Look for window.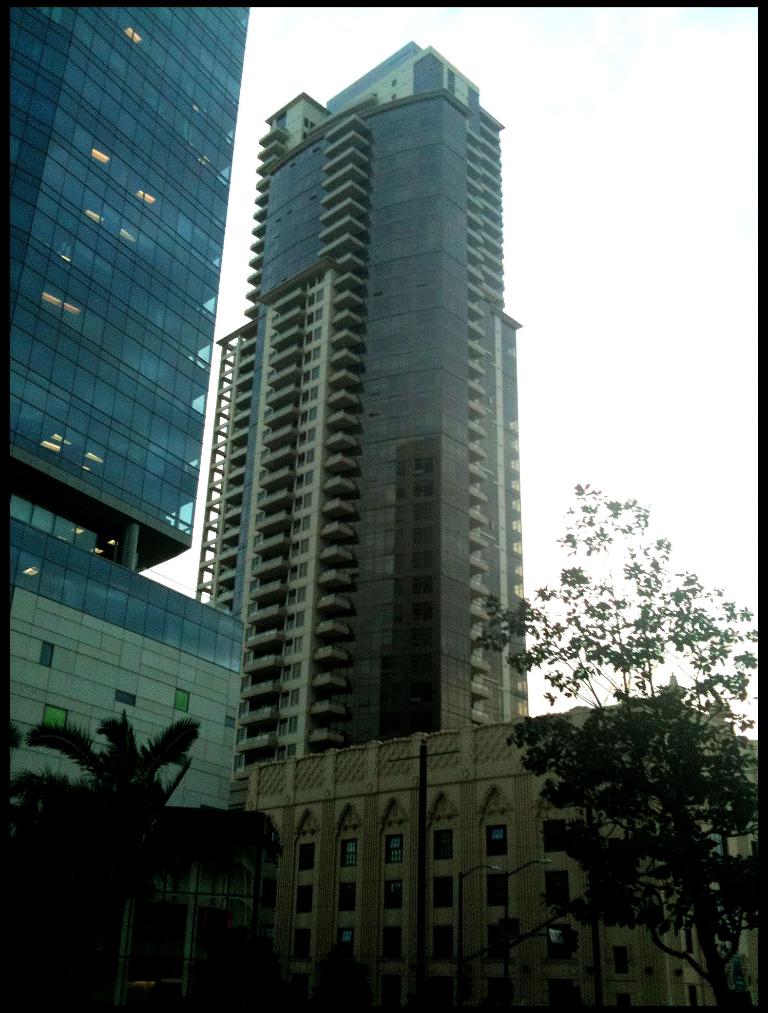
Found: 297,841,312,867.
